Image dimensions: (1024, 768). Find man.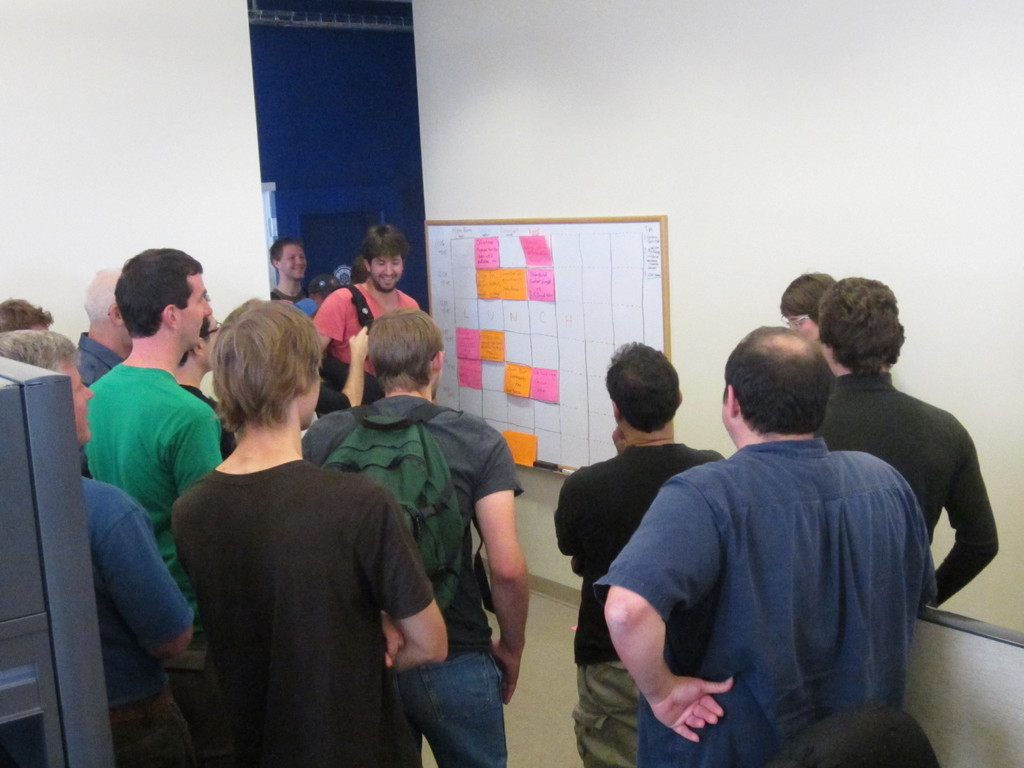
68/269/134/387.
